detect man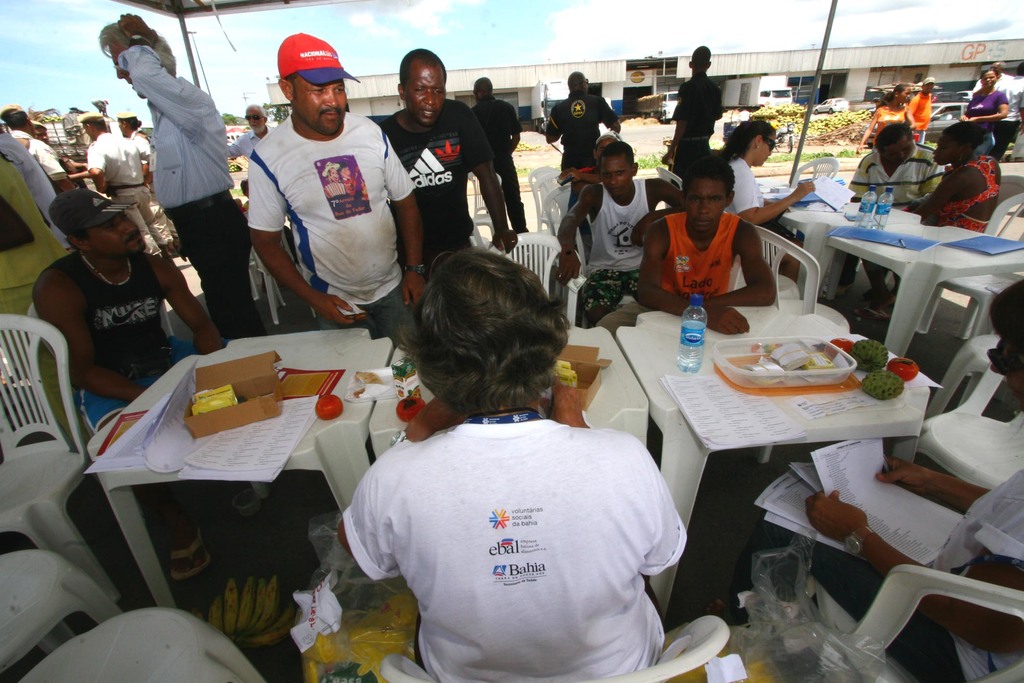
crop(664, 42, 722, 176)
